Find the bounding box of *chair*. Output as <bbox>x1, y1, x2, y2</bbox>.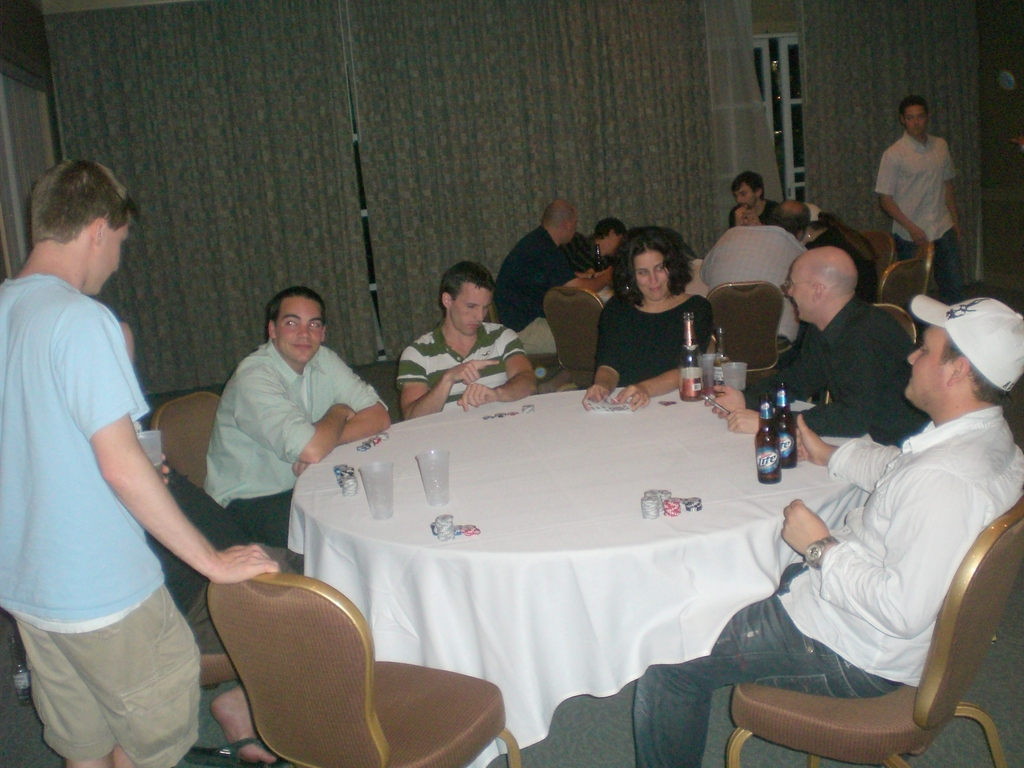
<bbox>878, 250, 920, 307</bbox>.
